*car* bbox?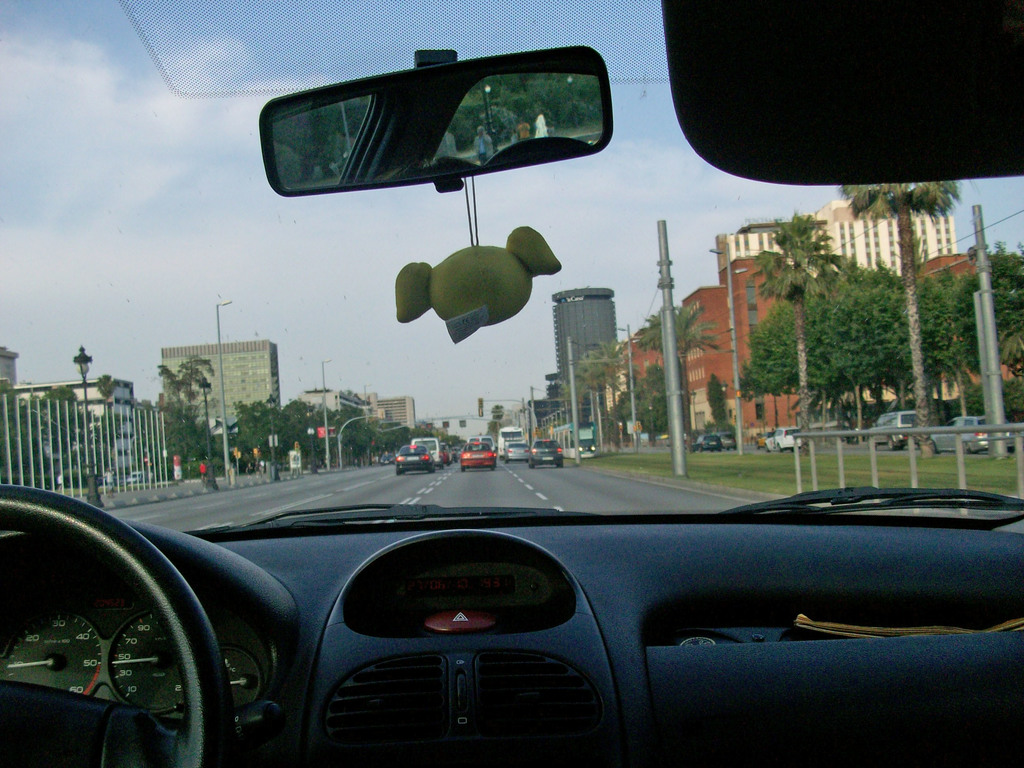
box(527, 436, 563, 467)
